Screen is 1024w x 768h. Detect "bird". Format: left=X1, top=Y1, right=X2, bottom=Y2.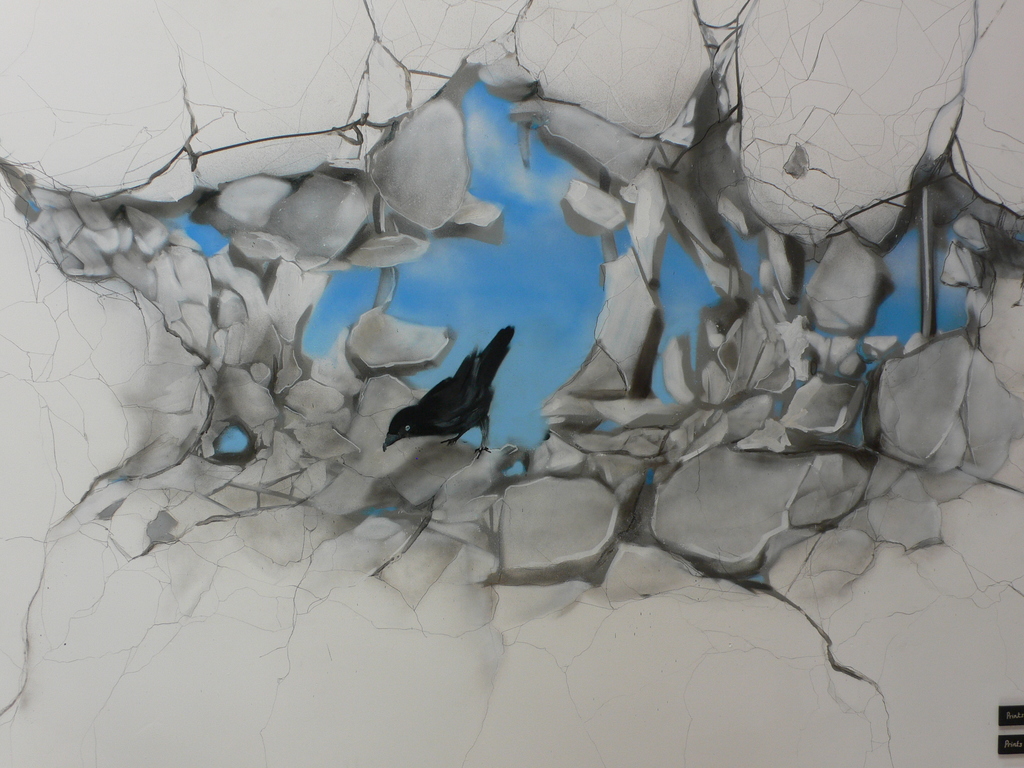
left=377, top=314, right=509, bottom=461.
